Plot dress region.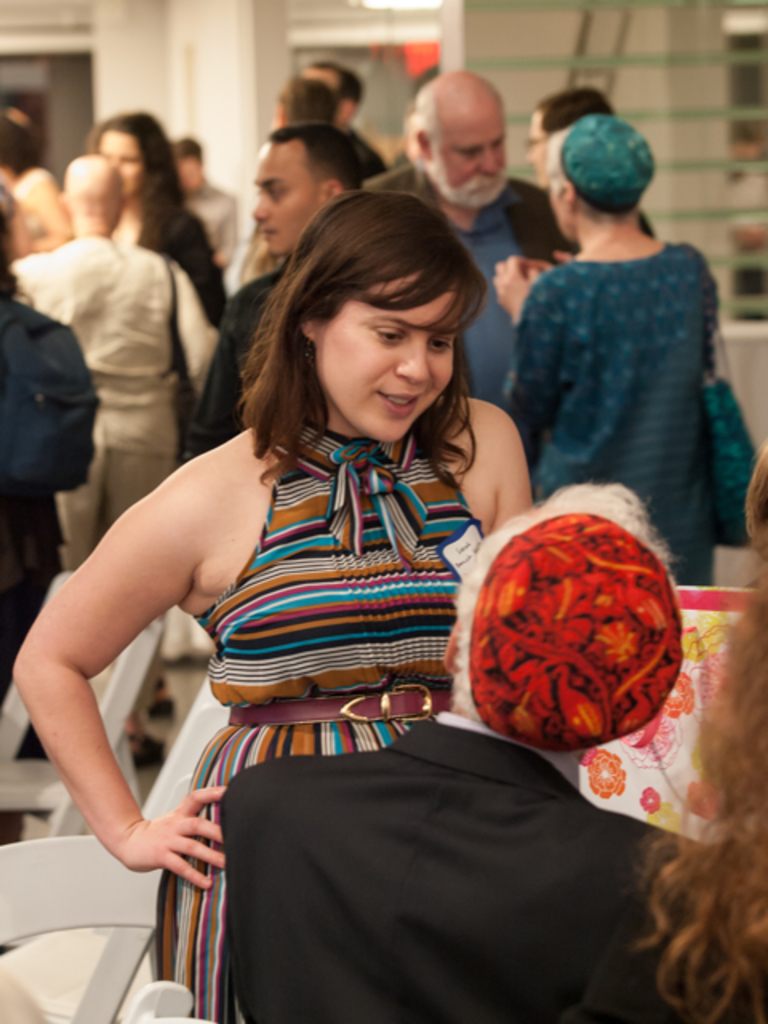
Plotted at 512, 238, 712, 592.
